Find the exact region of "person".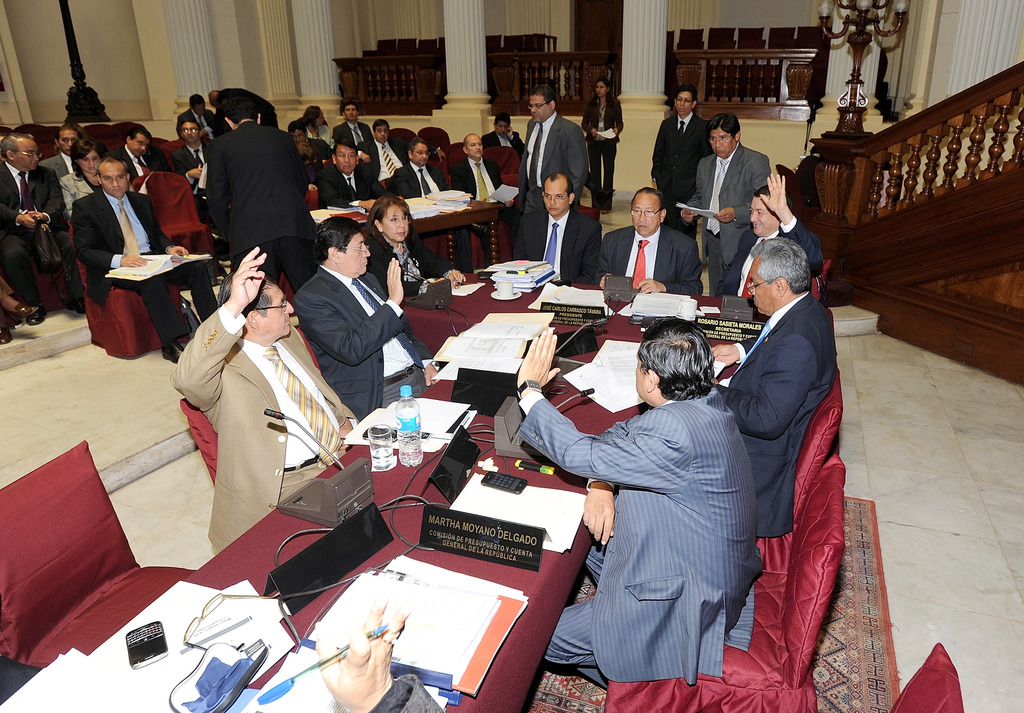
Exact region: pyautogui.locateOnScreen(111, 126, 180, 183).
